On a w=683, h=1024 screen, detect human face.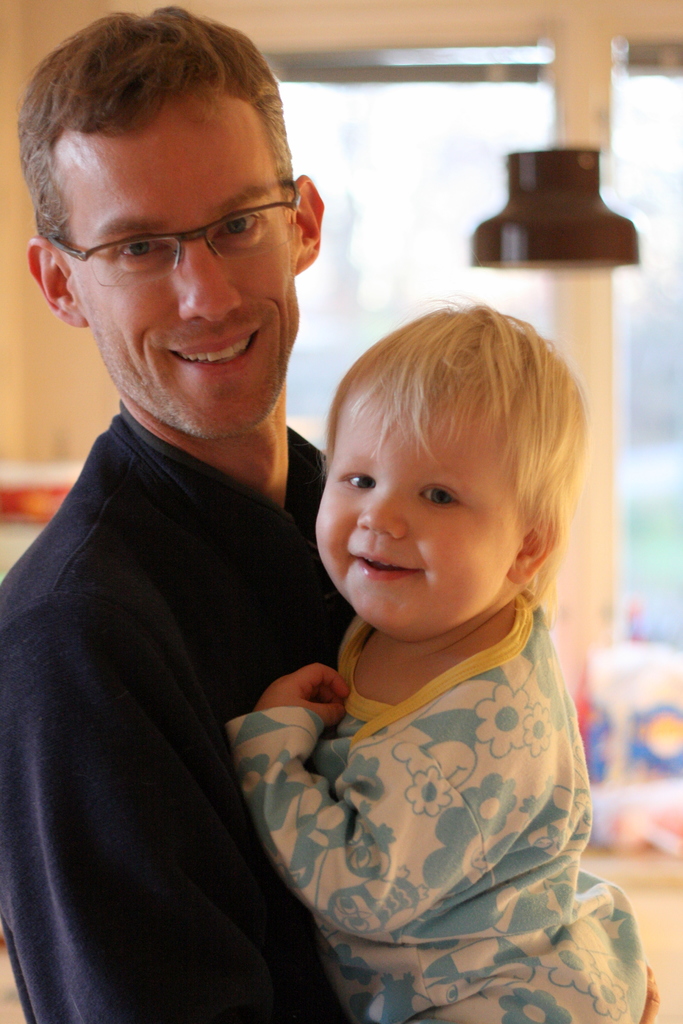
(70,90,302,438).
